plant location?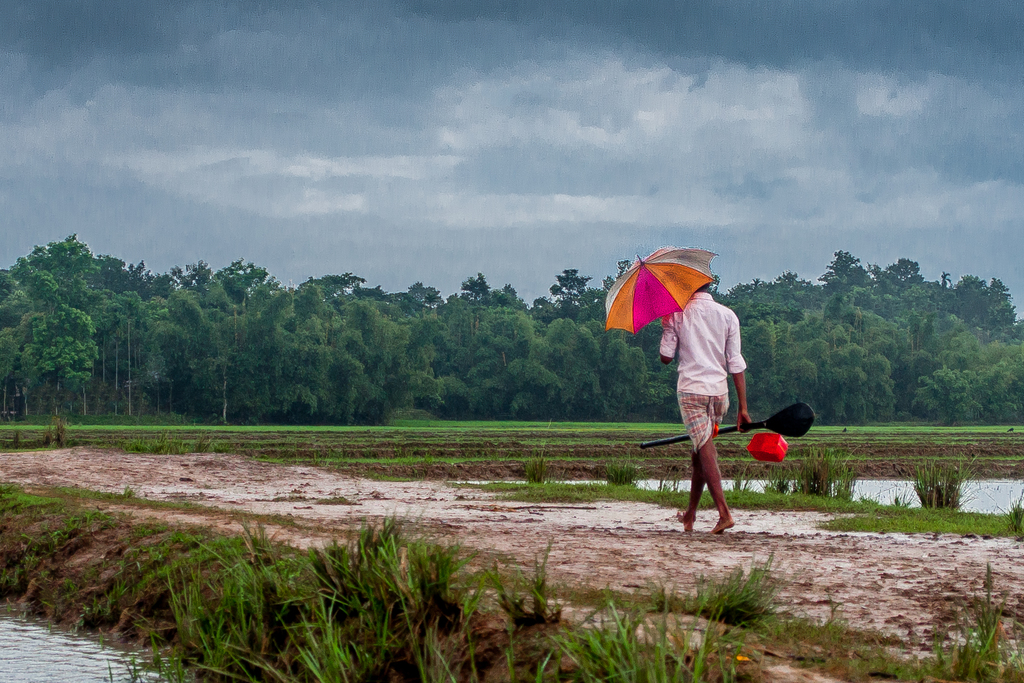
x1=698 y1=550 x2=787 y2=619
